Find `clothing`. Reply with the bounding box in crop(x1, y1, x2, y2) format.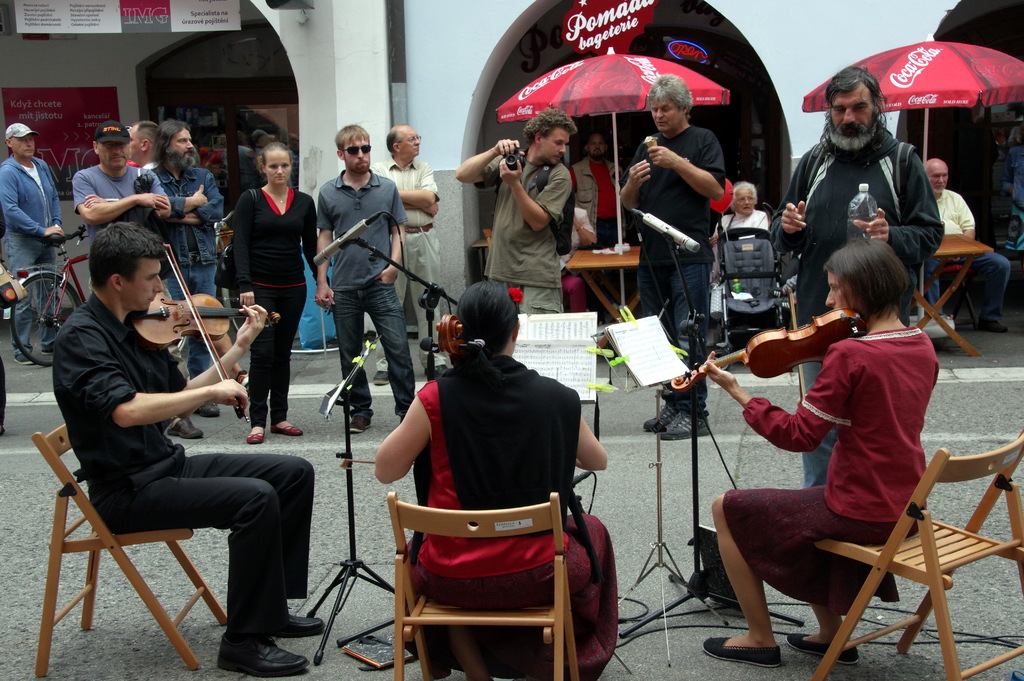
crop(411, 351, 620, 680).
